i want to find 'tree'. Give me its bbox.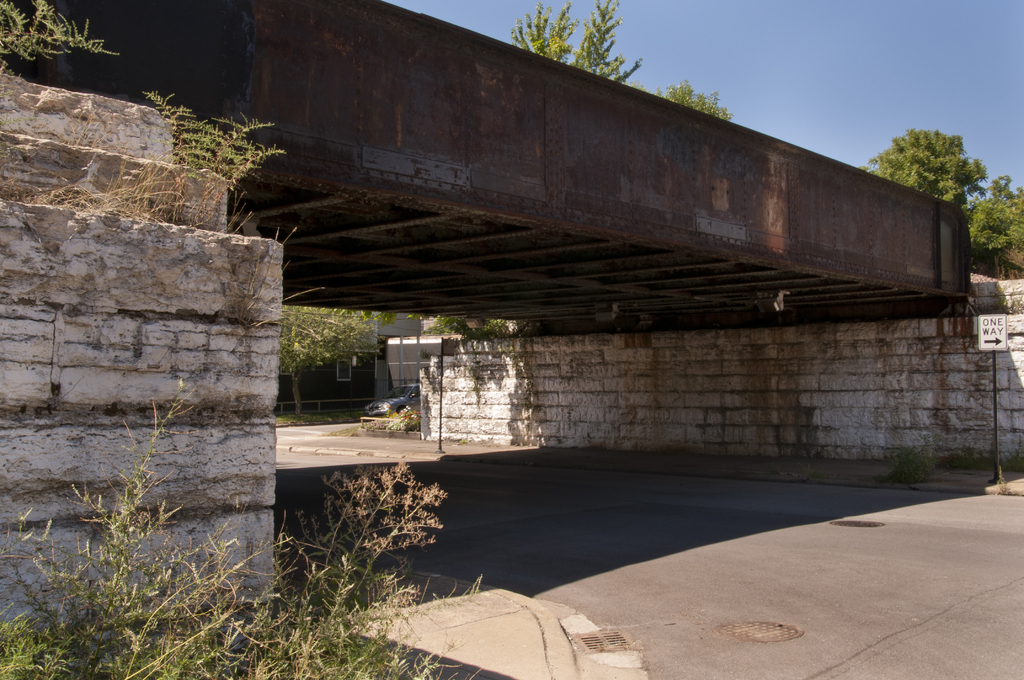
region(892, 115, 989, 194).
